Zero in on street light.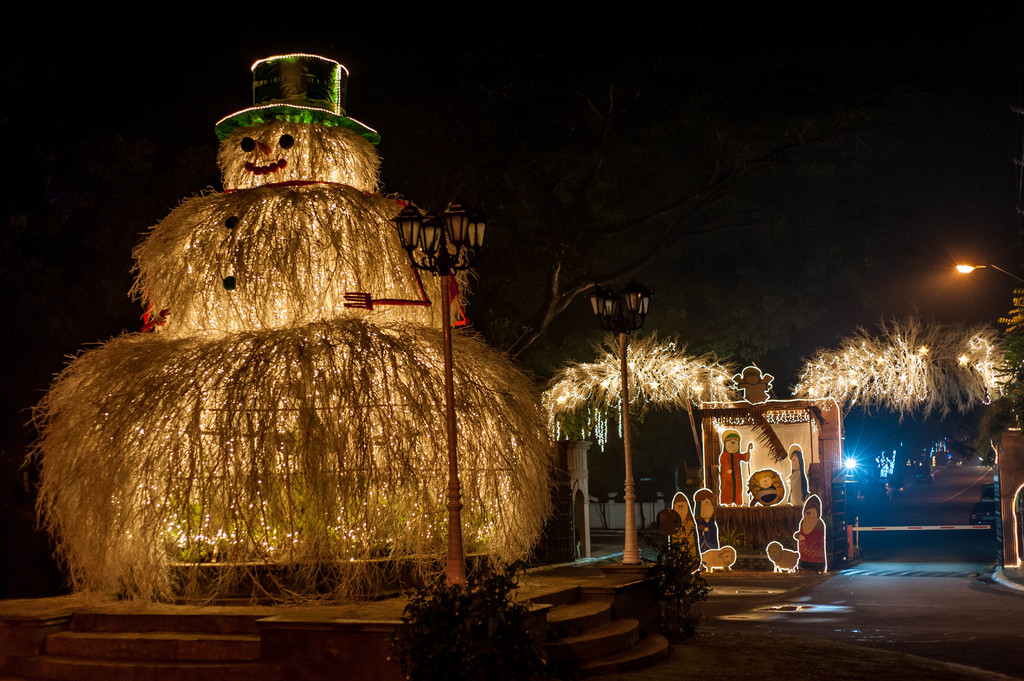
Zeroed in: {"x1": 952, "y1": 257, "x2": 1023, "y2": 289}.
